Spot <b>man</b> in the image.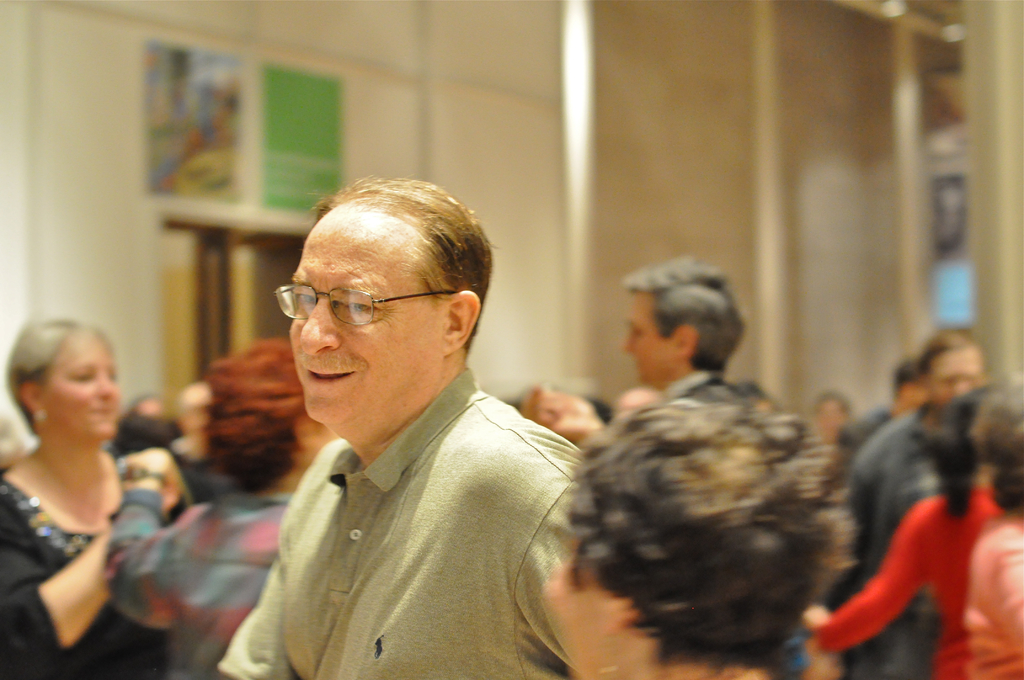
<b>man</b> found at bbox=(179, 166, 627, 666).
